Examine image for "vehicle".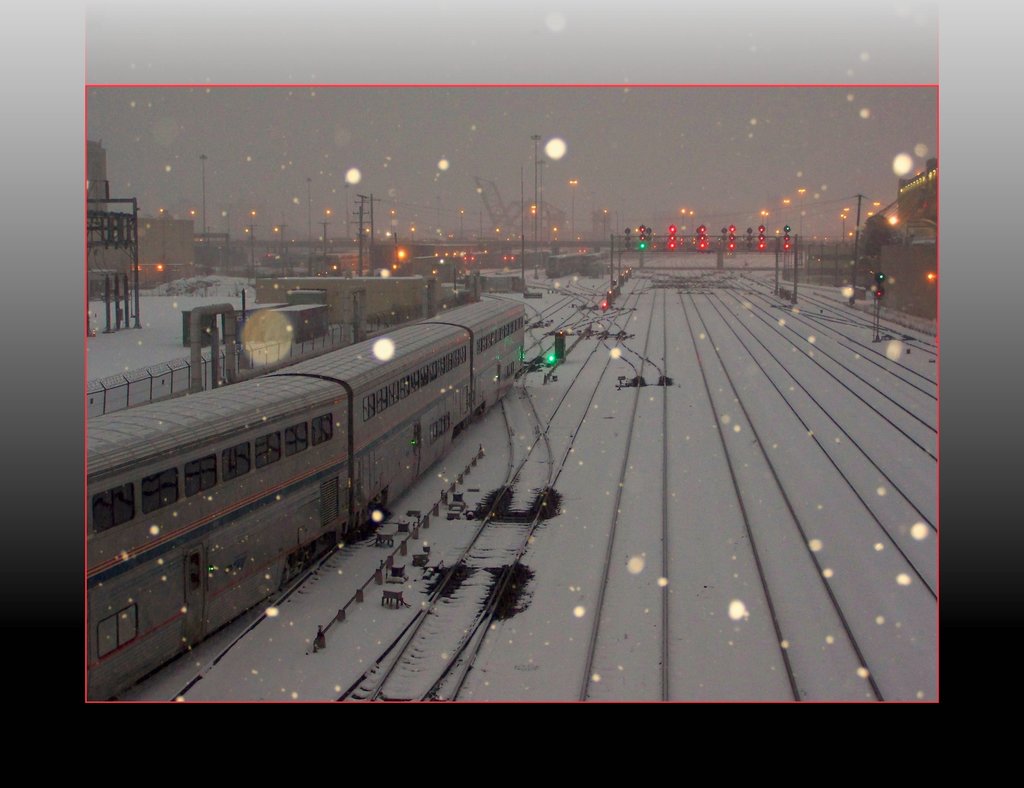
Examination result: detection(249, 273, 422, 321).
